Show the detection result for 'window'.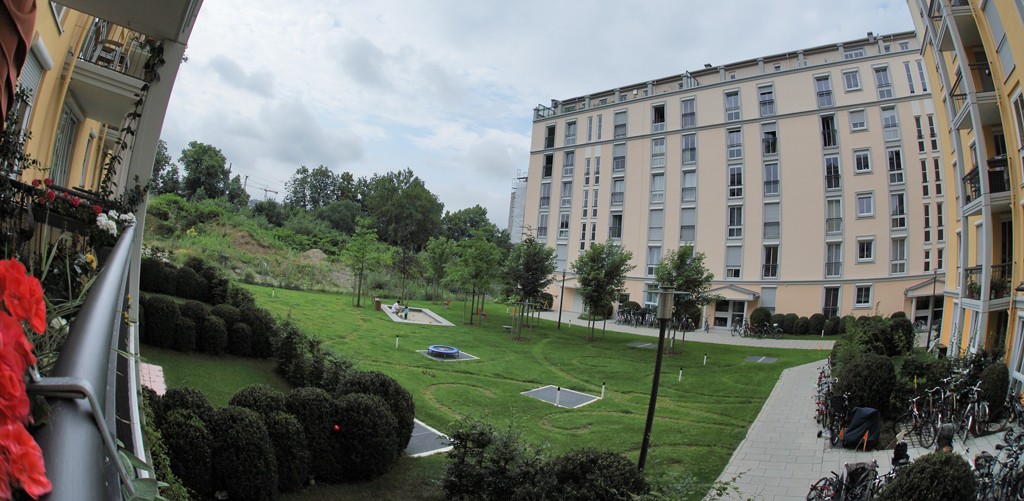
crop(677, 96, 696, 129).
